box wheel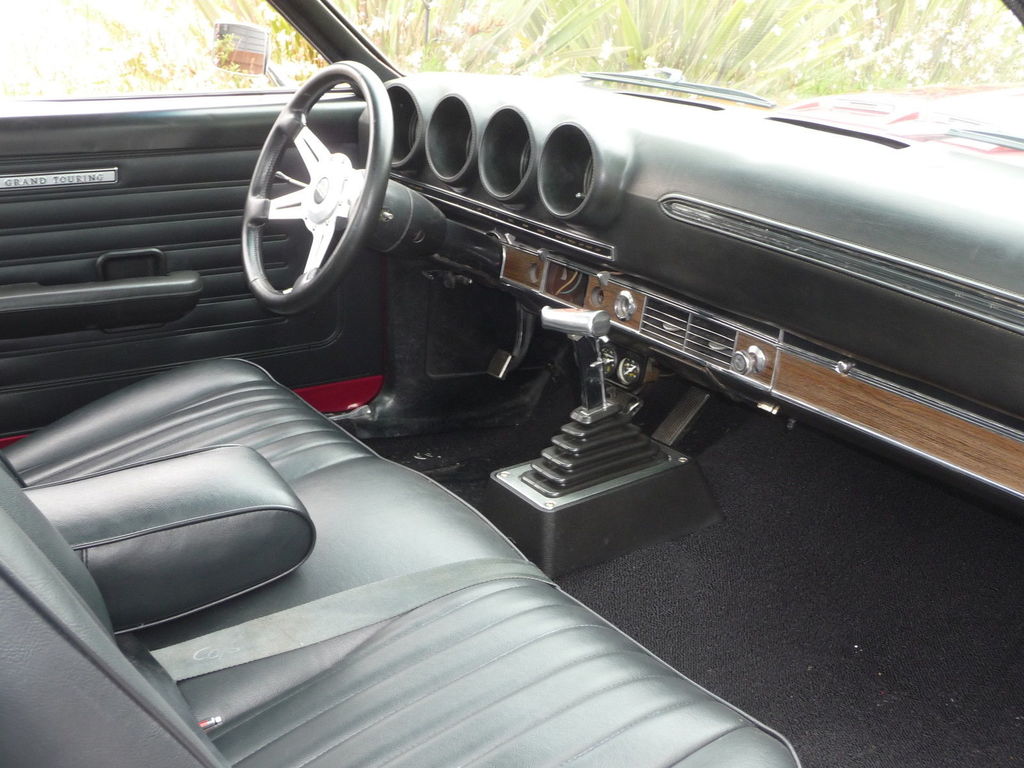
(left=241, top=68, right=379, bottom=290)
